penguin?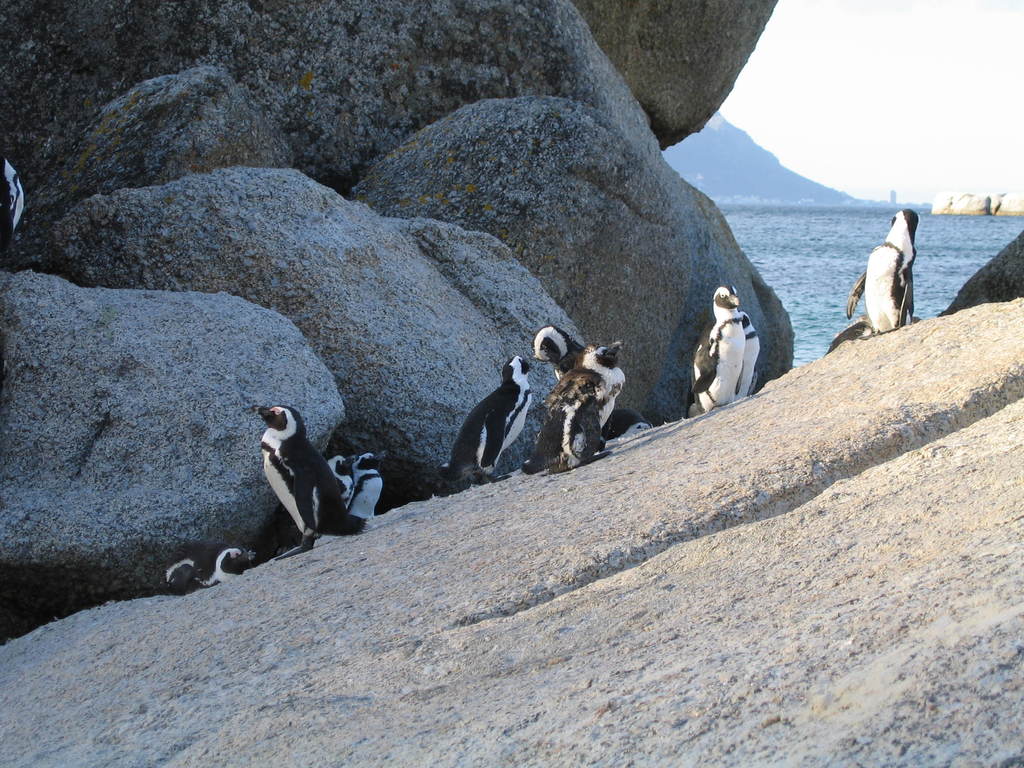
[825,311,924,353]
